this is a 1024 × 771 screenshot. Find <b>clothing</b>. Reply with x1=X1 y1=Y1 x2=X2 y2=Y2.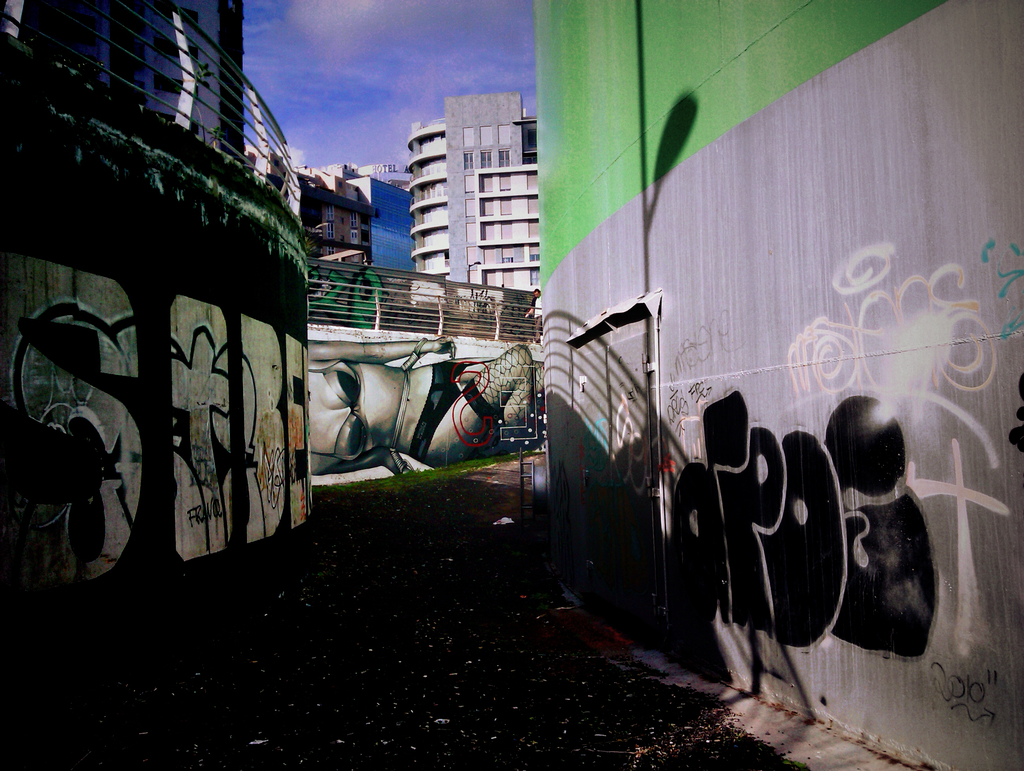
x1=310 y1=357 x2=372 y2=461.
